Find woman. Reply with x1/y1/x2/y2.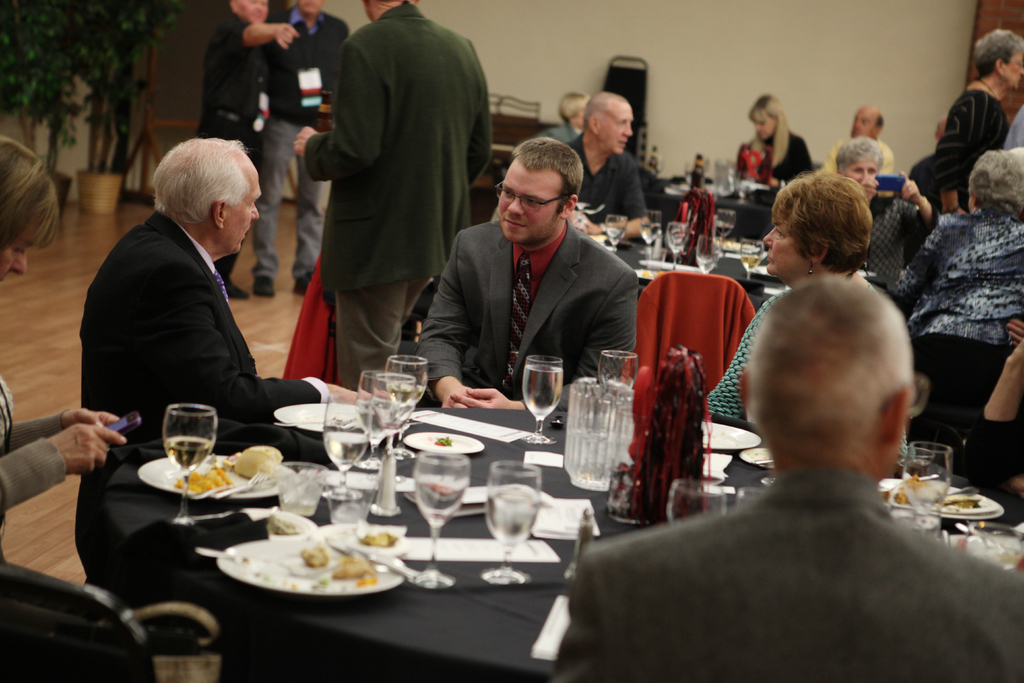
705/169/873/419.
